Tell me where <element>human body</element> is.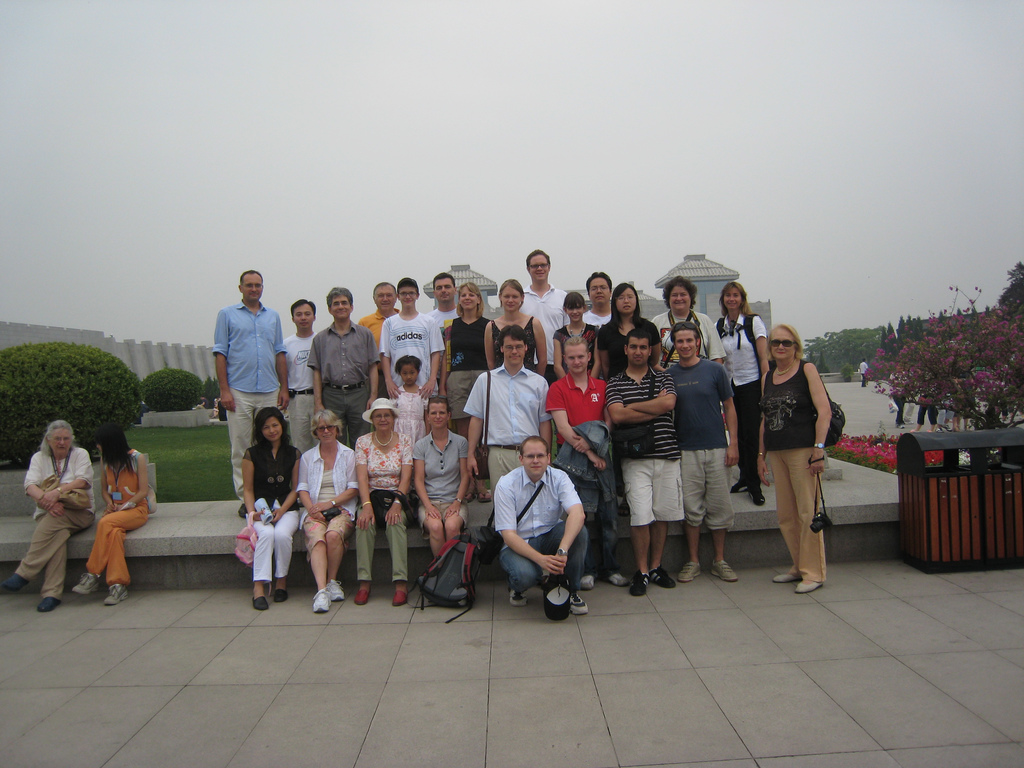
<element>human body</element> is at x1=668, y1=360, x2=741, y2=582.
